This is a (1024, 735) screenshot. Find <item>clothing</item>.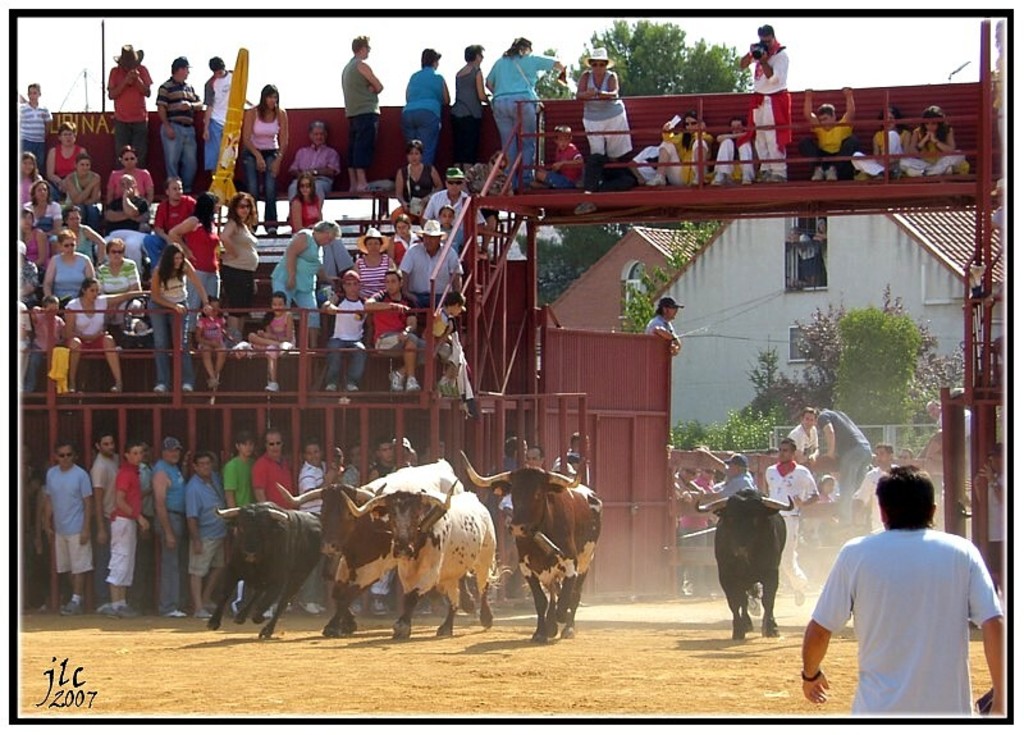
Bounding box: x1=18, y1=164, x2=40, y2=209.
